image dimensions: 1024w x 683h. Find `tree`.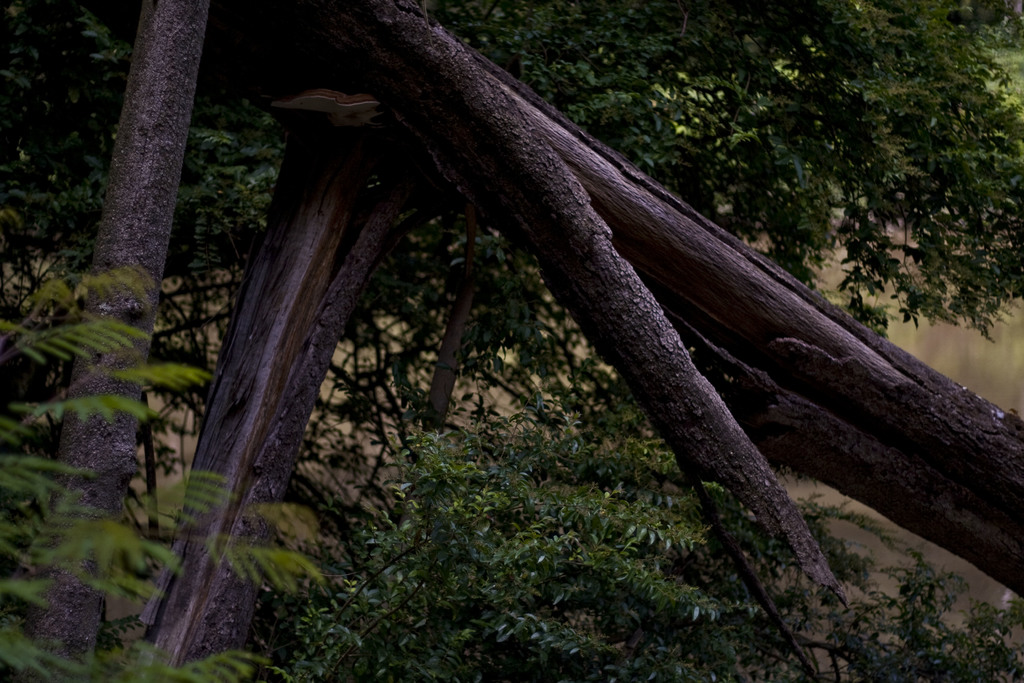
{"x1": 0, "y1": 0, "x2": 1023, "y2": 682}.
